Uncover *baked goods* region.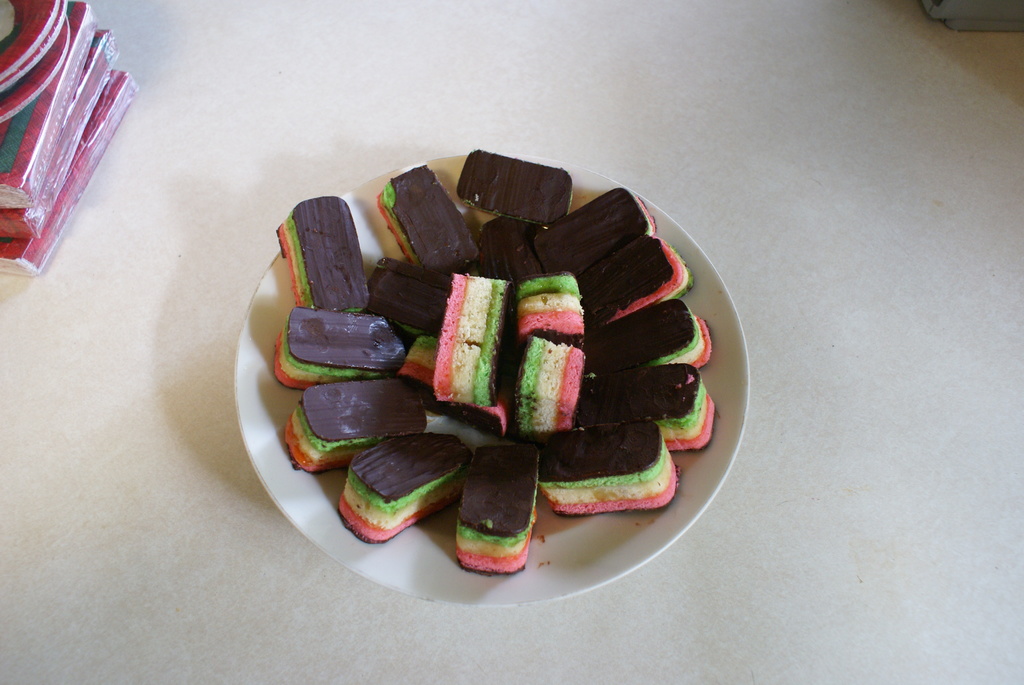
Uncovered: region(269, 311, 408, 388).
